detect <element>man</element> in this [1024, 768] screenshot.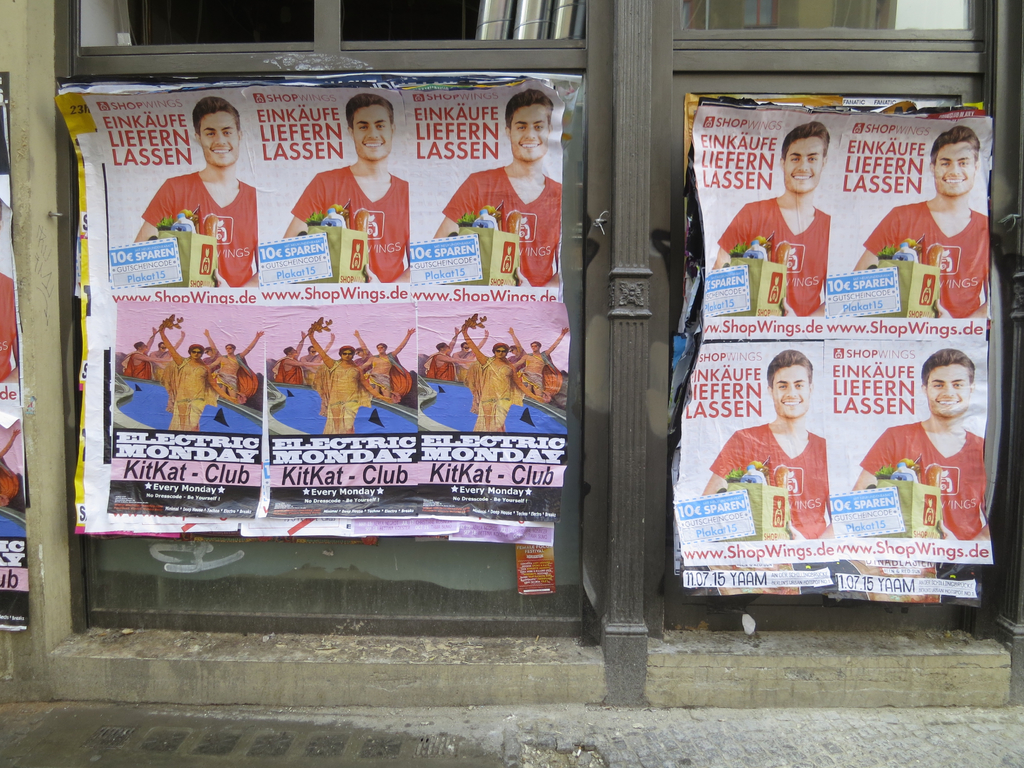
Detection: {"left": 851, "top": 126, "right": 989, "bottom": 318}.
